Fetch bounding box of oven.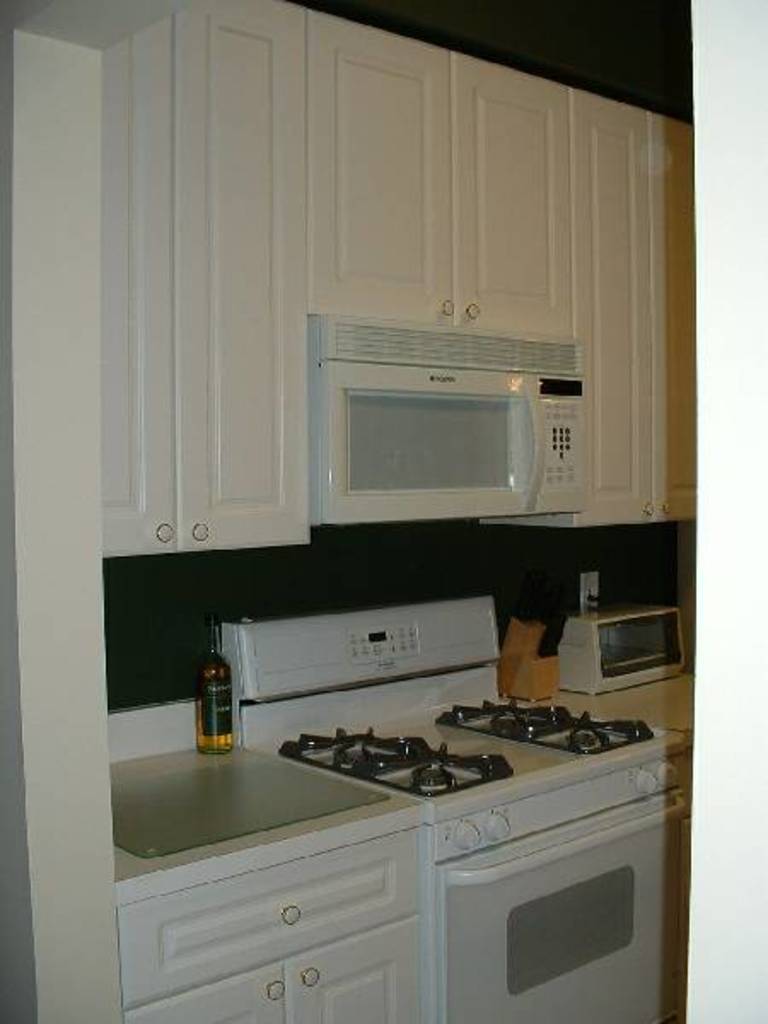
Bbox: left=440, top=736, right=676, bottom=1022.
